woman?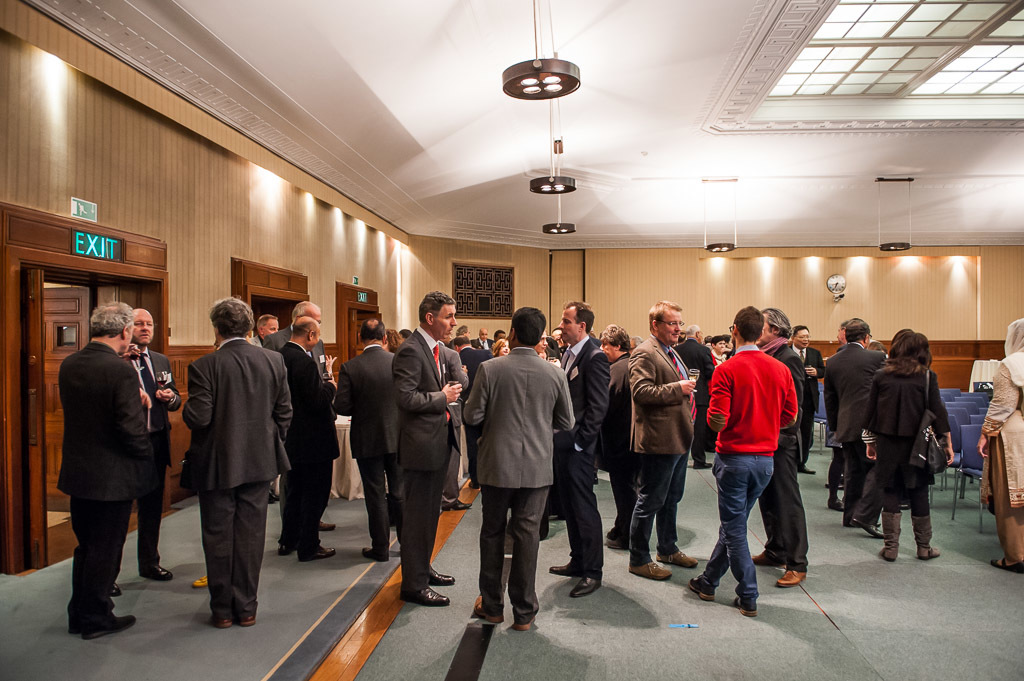
(709,336,724,365)
